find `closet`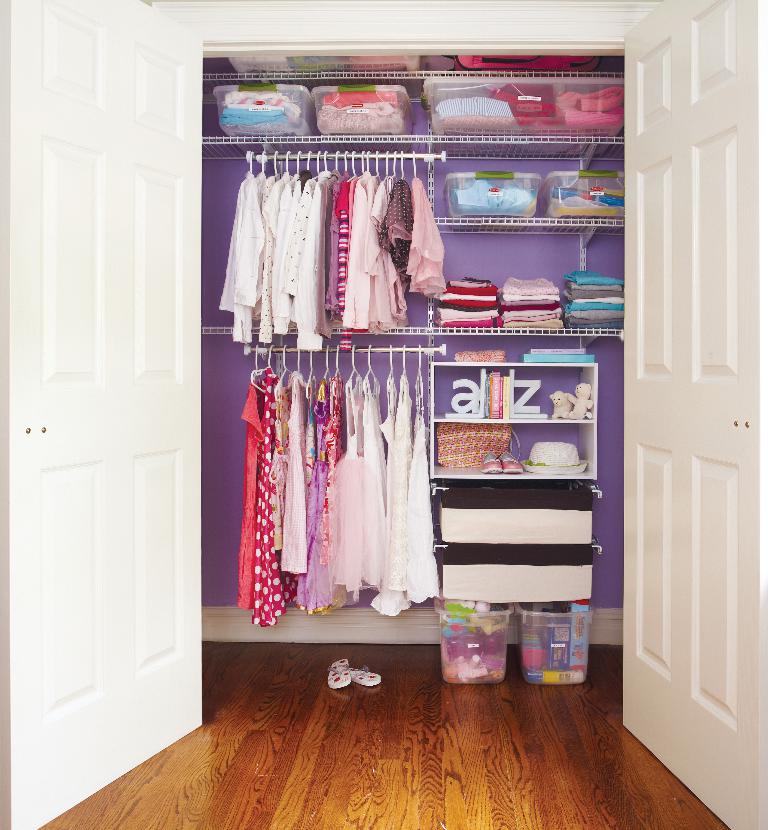
box(4, 0, 764, 829)
